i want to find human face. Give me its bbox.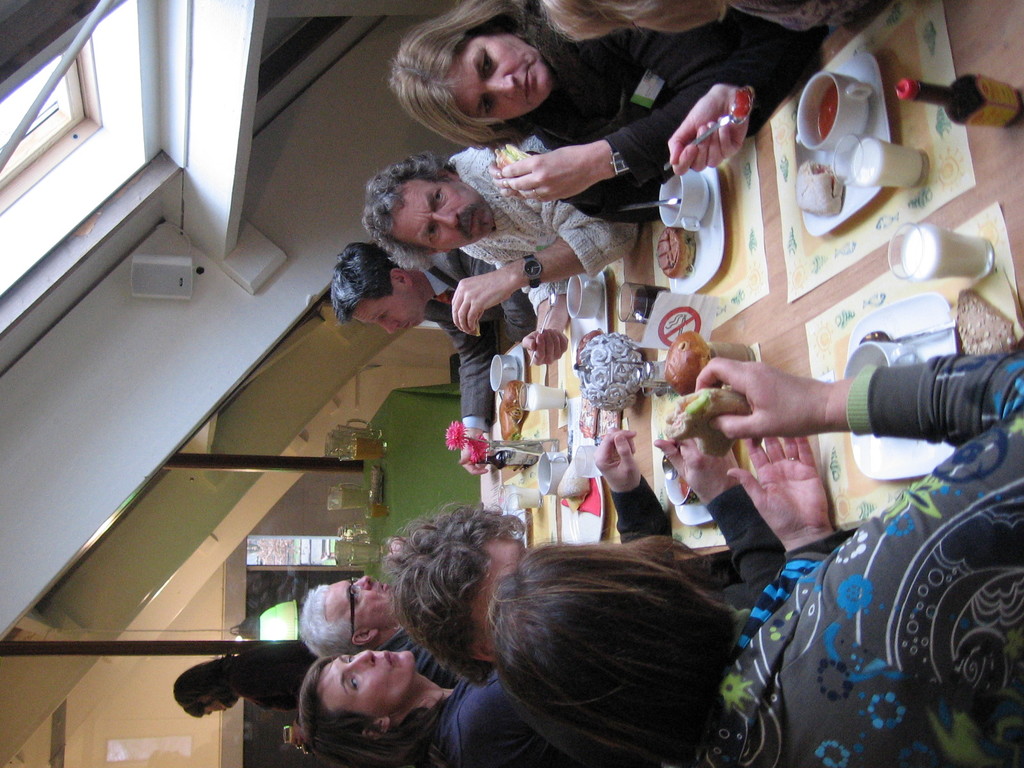
detection(203, 700, 237, 715).
